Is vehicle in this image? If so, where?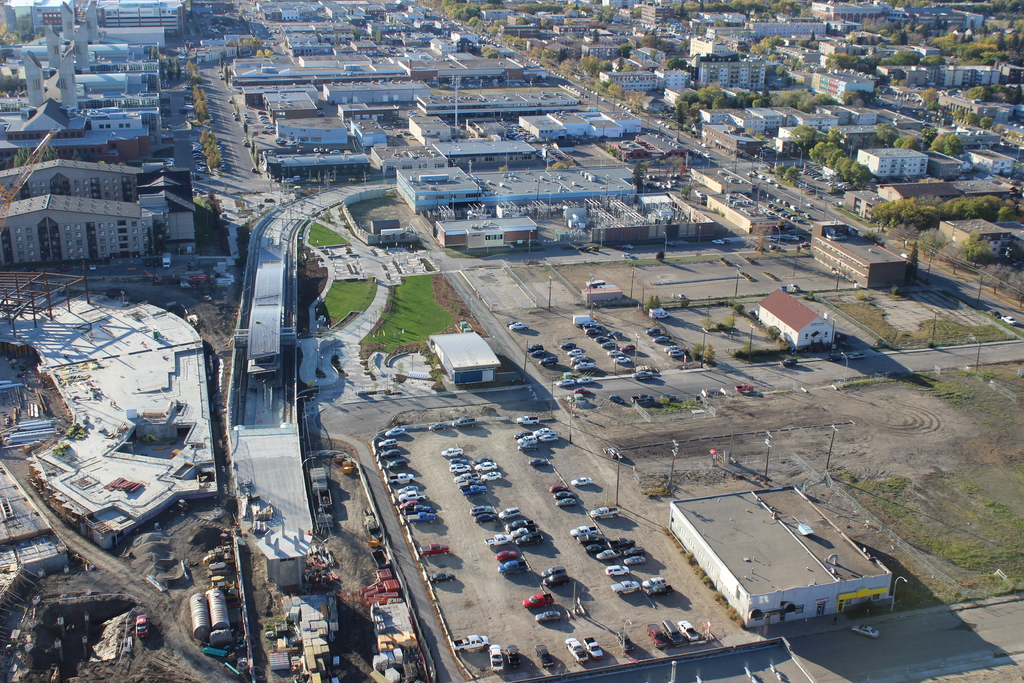
Yes, at 472/453/495/464.
